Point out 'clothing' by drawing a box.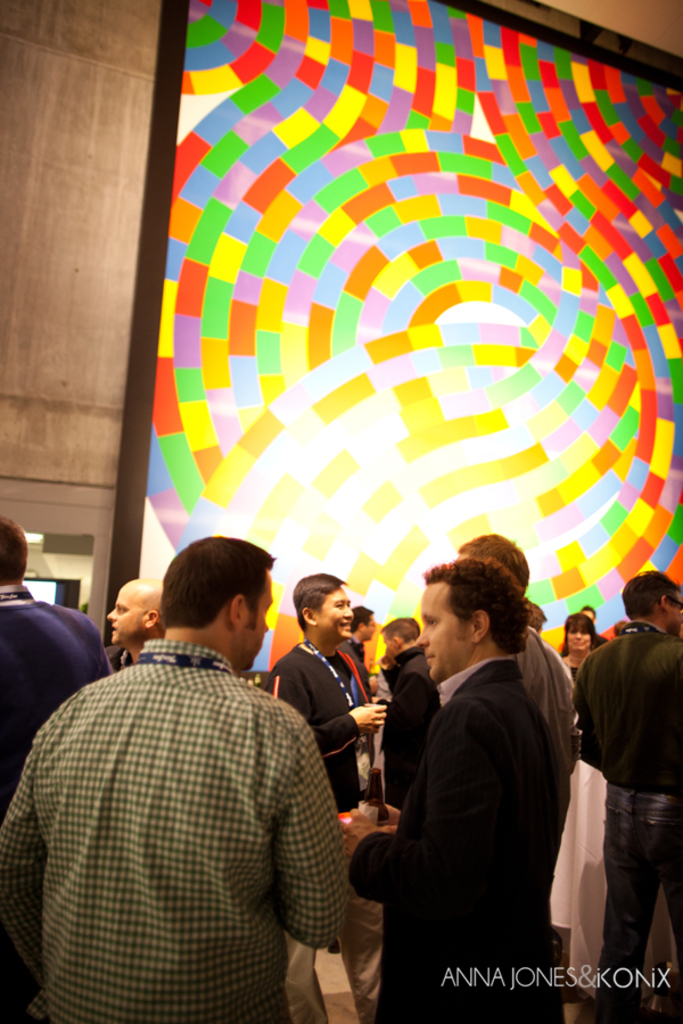
(352, 647, 566, 1023).
